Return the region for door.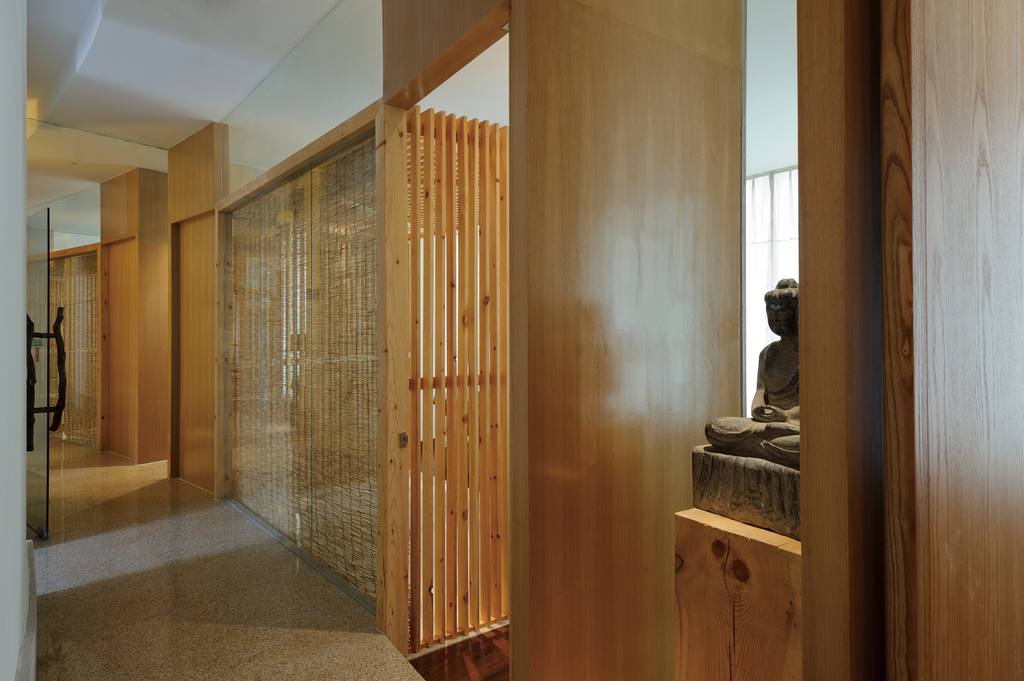
<bbox>25, 210, 67, 540</bbox>.
